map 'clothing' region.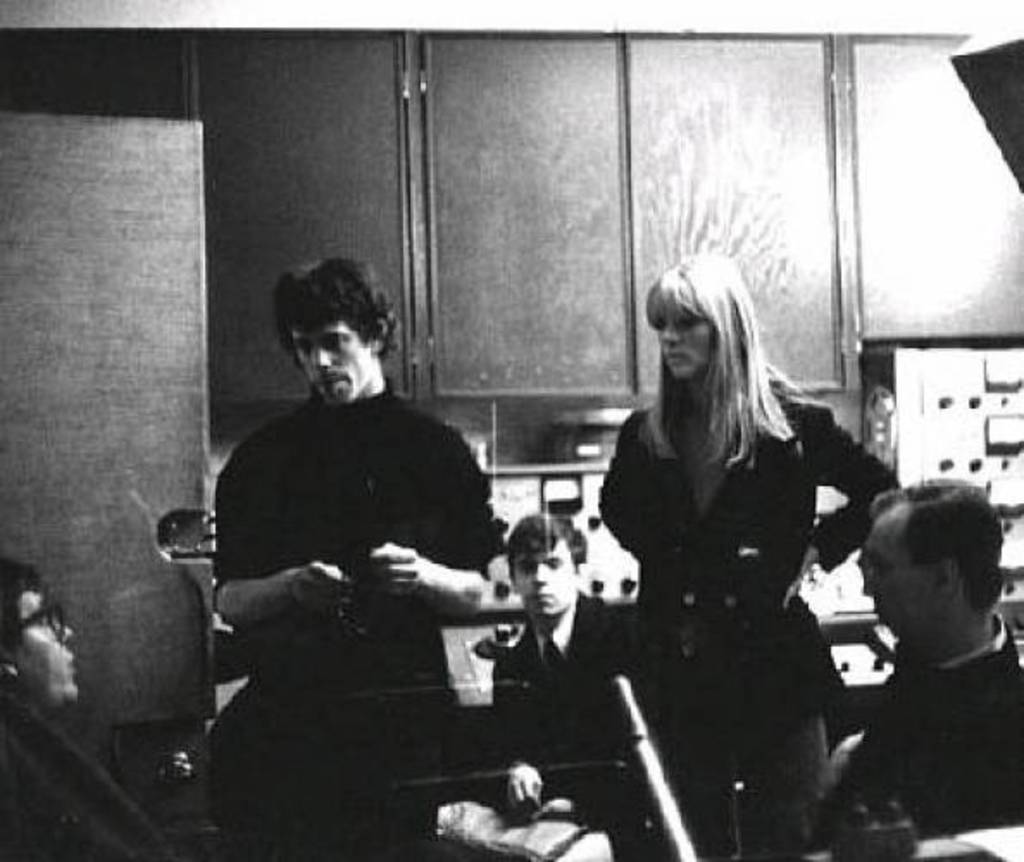
Mapped to 846:624:1022:859.
